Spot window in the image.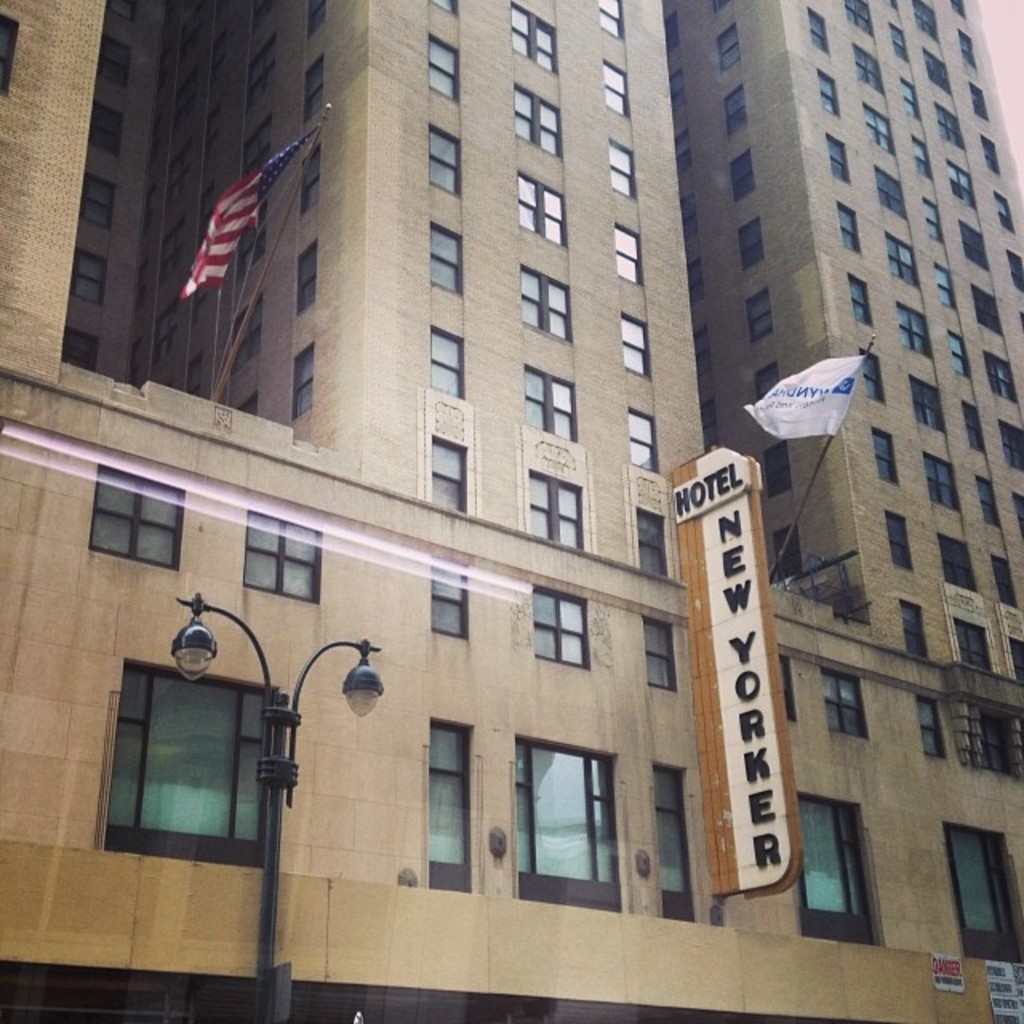
window found at 902,80,918,114.
